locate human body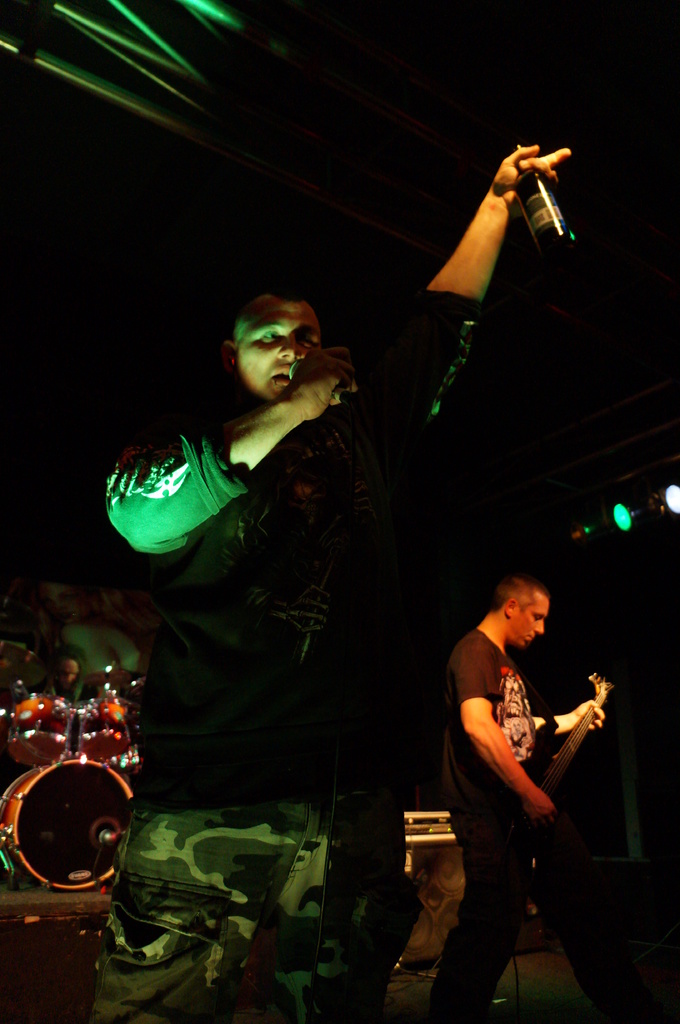
box=[447, 549, 620, 988]
